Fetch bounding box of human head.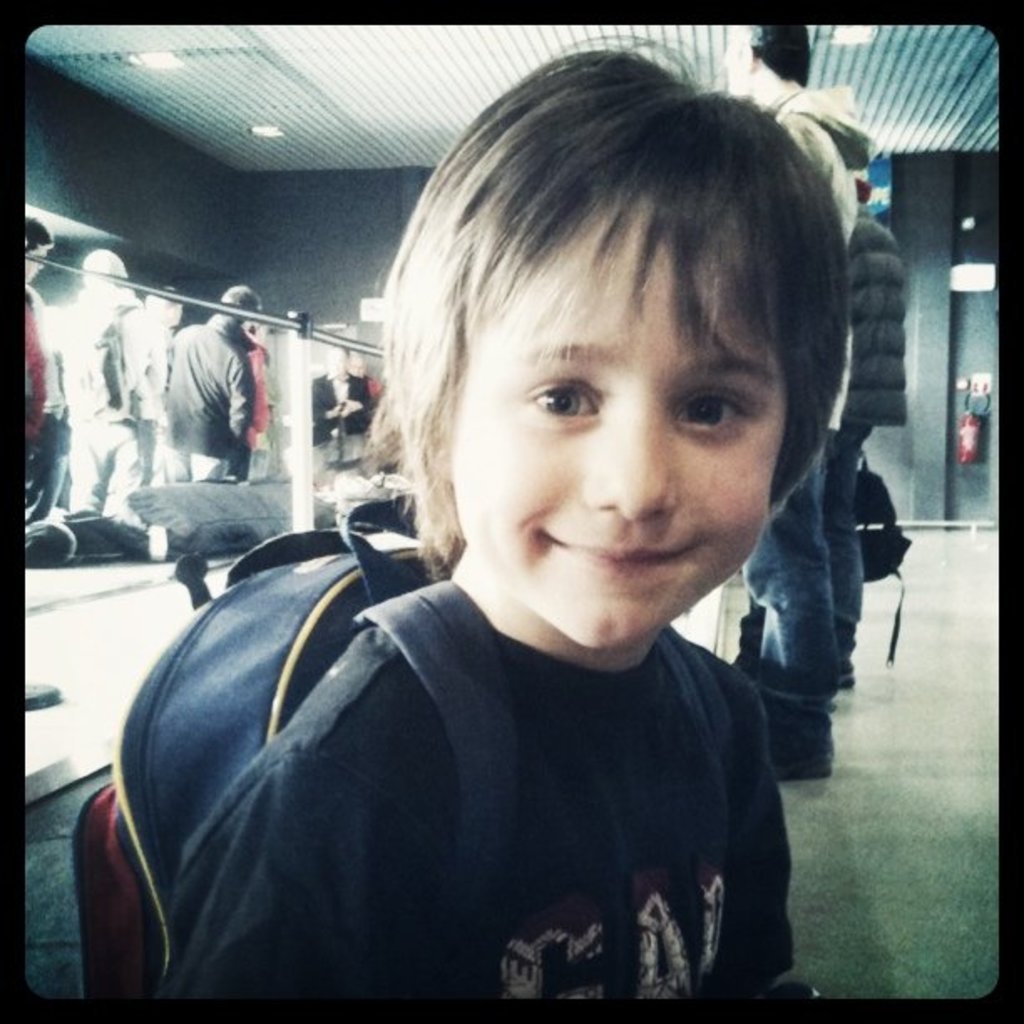
Bbox: box=[721, 22, 812, 99].
